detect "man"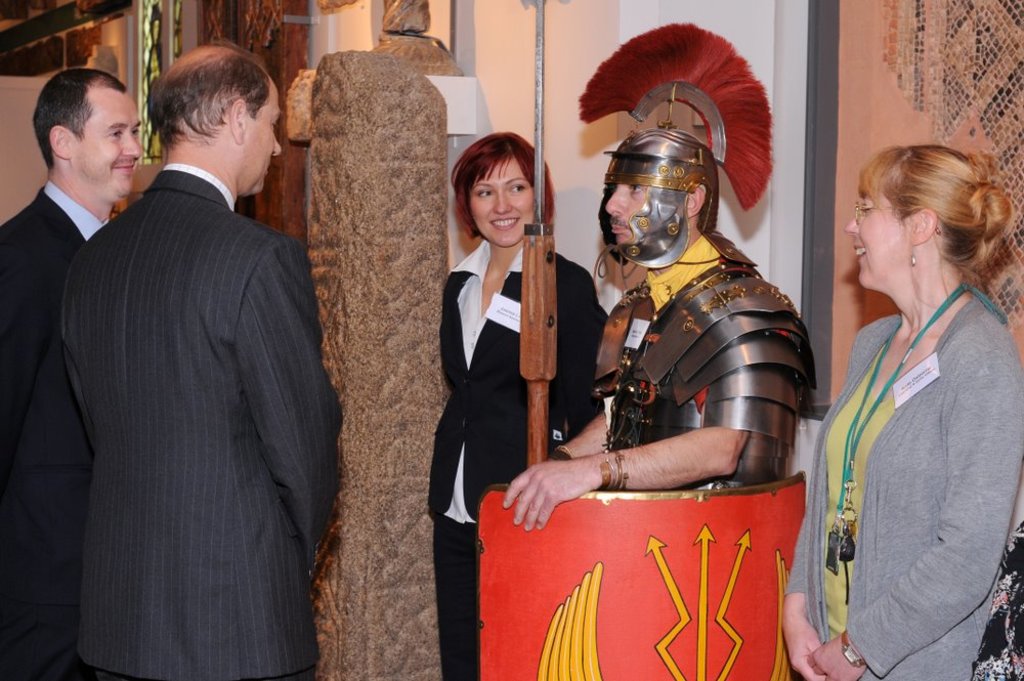
bbox(505, 122, 815, 538)
